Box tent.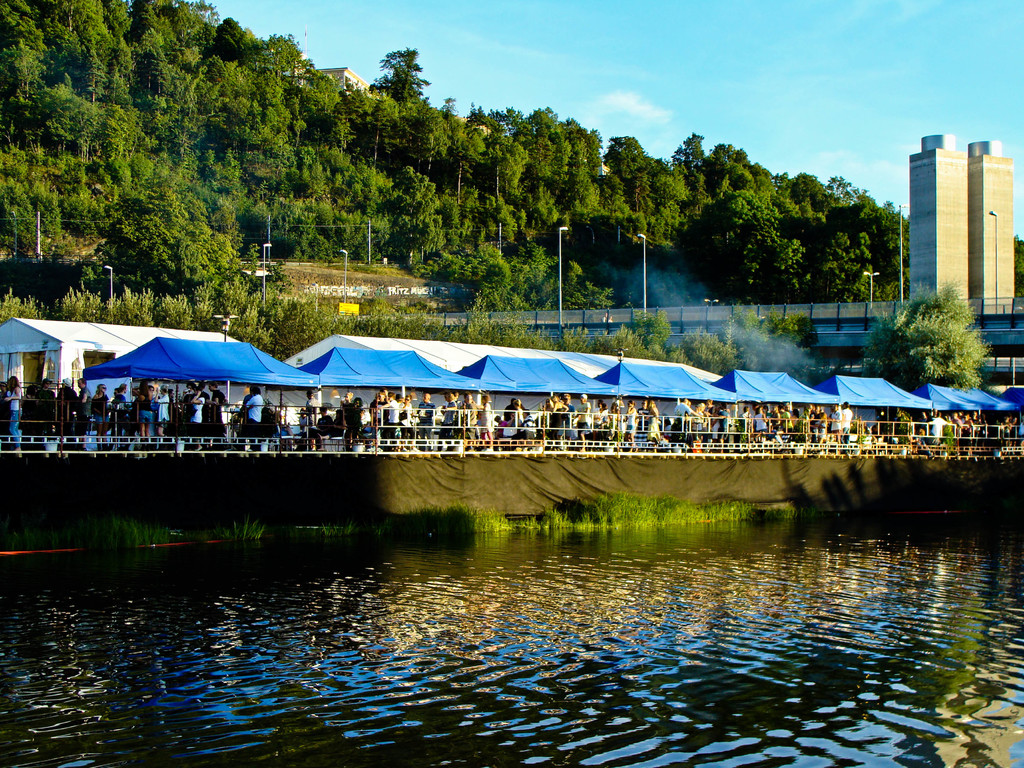
<box>84,338,318,437</box>.
